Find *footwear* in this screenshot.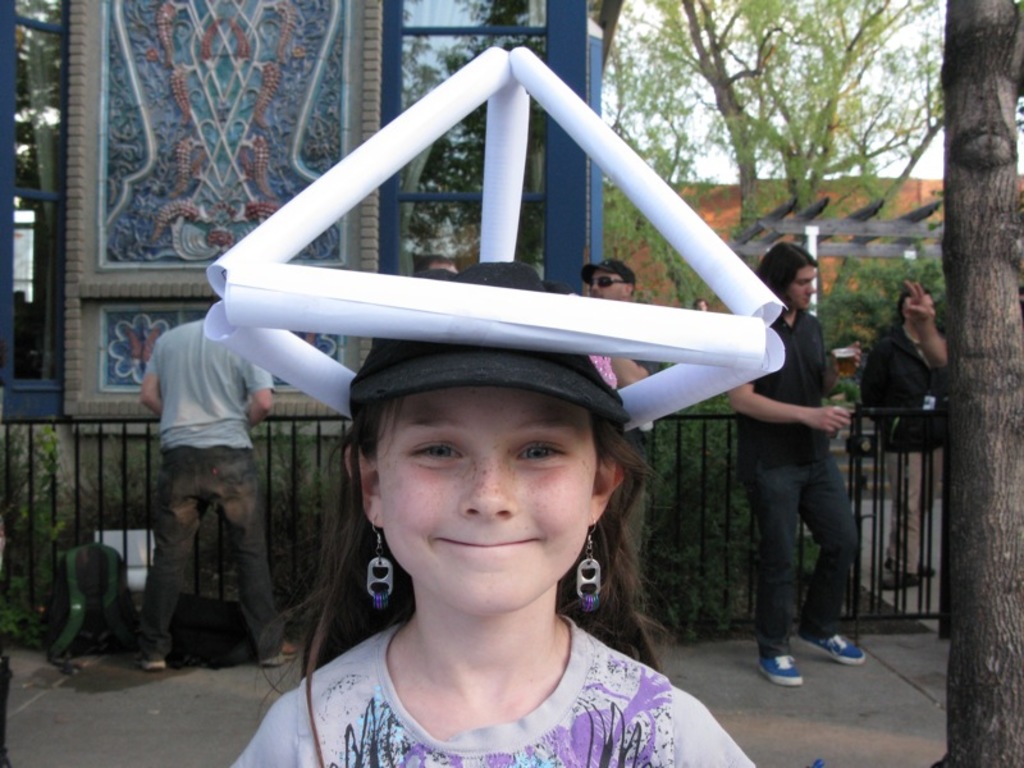
The bounding box for *footwear* is 813 632 868 668.
